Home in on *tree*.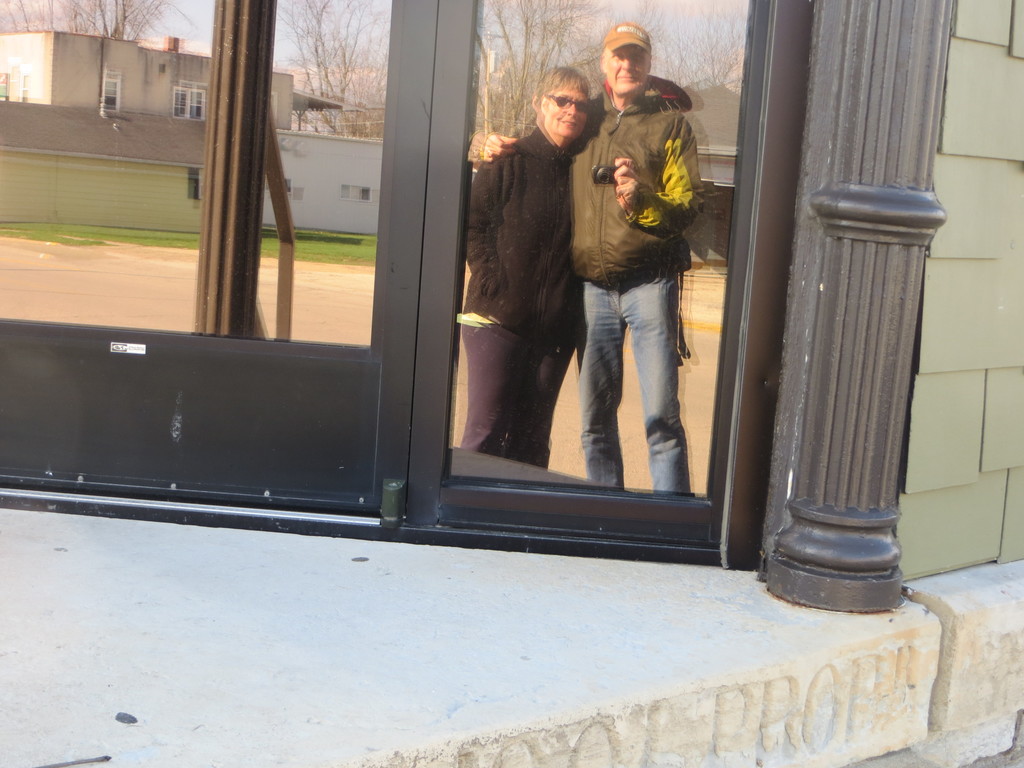
Homed in at (x1=0, y1=0, x2=172, y2=45).
